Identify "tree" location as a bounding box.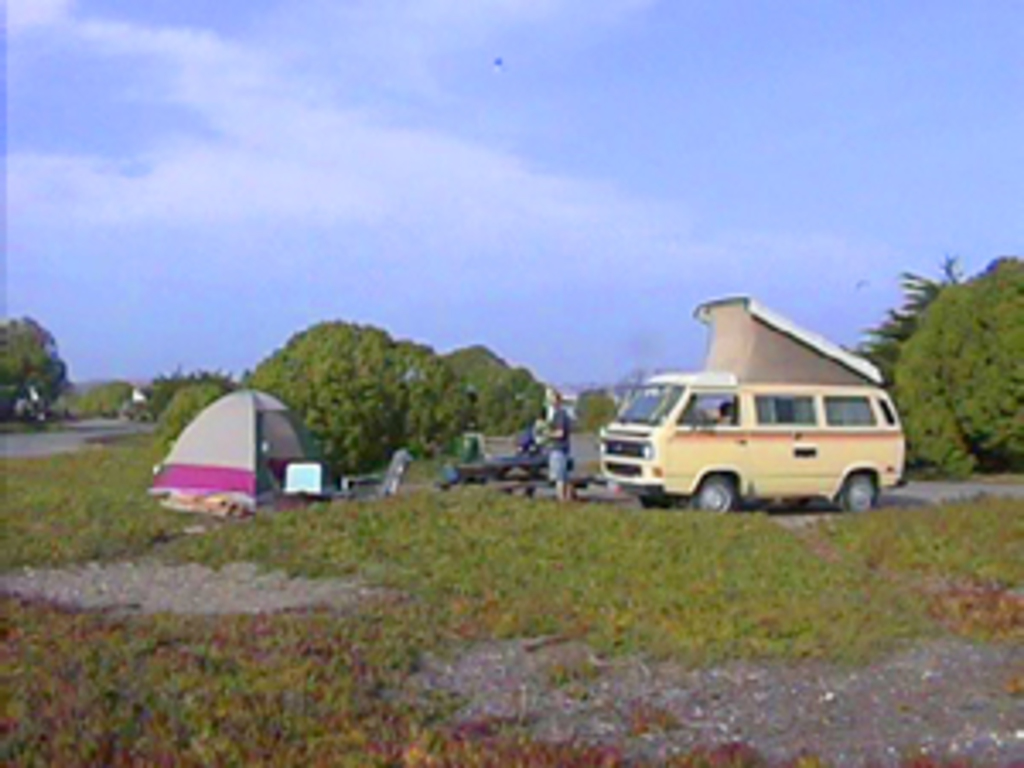
bbox(847, 256, 952, 382).
